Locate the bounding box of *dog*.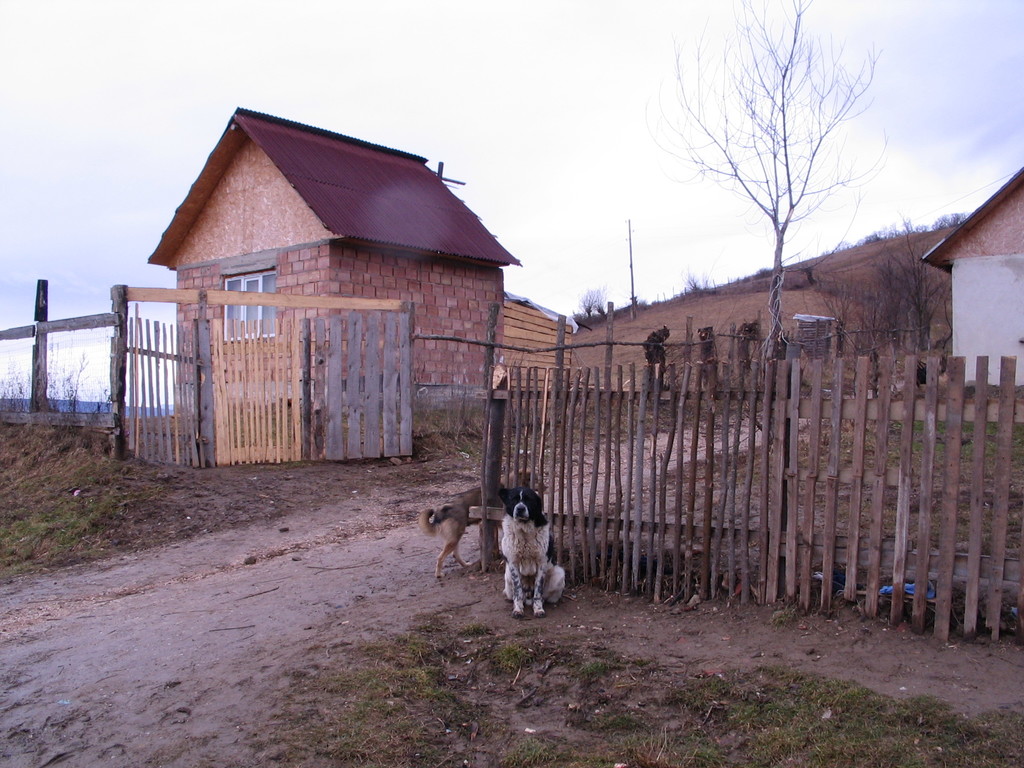
Bounding box: region(493, 488, 564, 621).
